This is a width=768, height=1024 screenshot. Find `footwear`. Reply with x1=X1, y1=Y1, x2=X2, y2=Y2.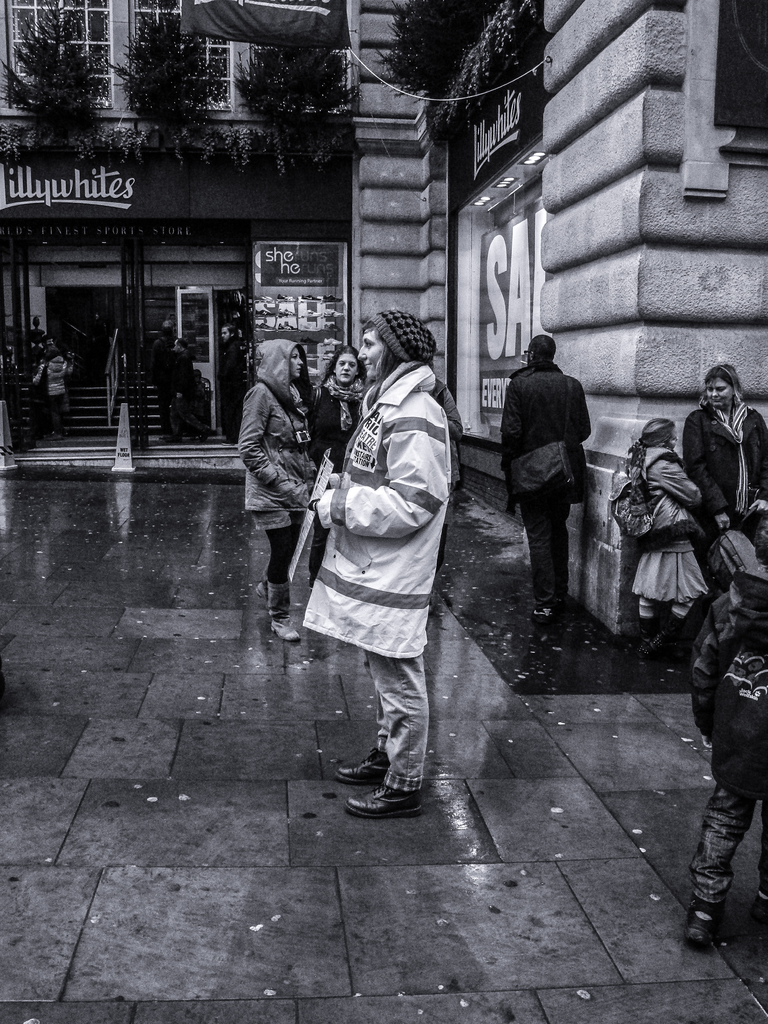
x1=340, y1=778, x2=426, y2=814.
